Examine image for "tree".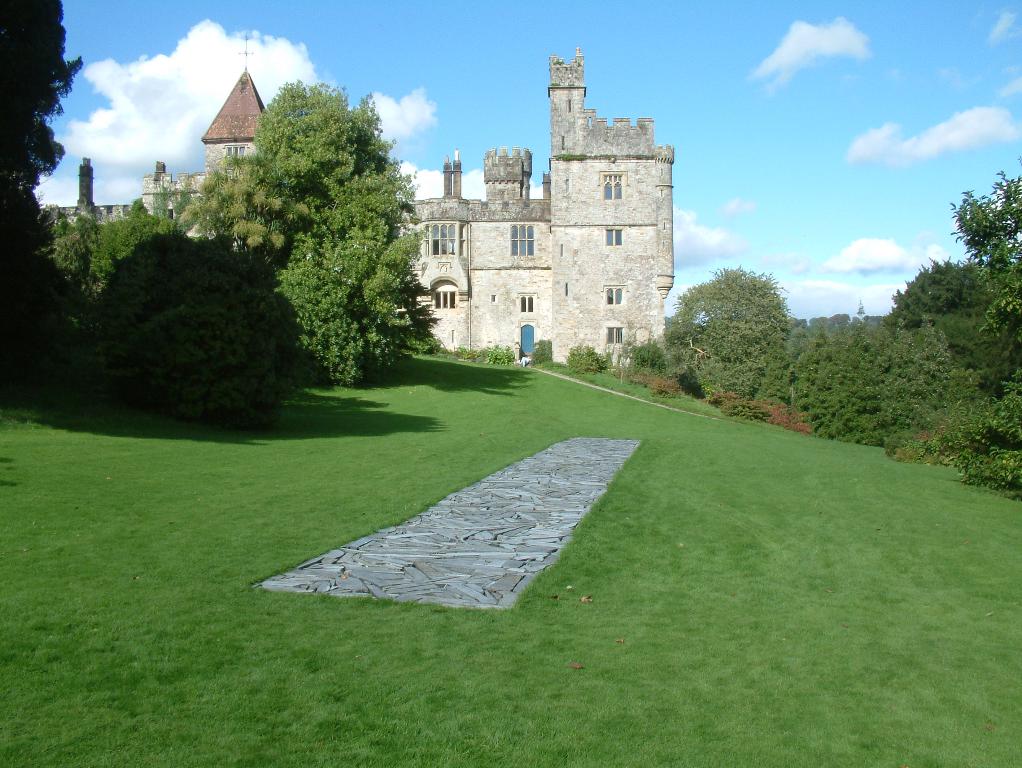
Examination result: x1=181 y1=74 x2=446 y2=388.
